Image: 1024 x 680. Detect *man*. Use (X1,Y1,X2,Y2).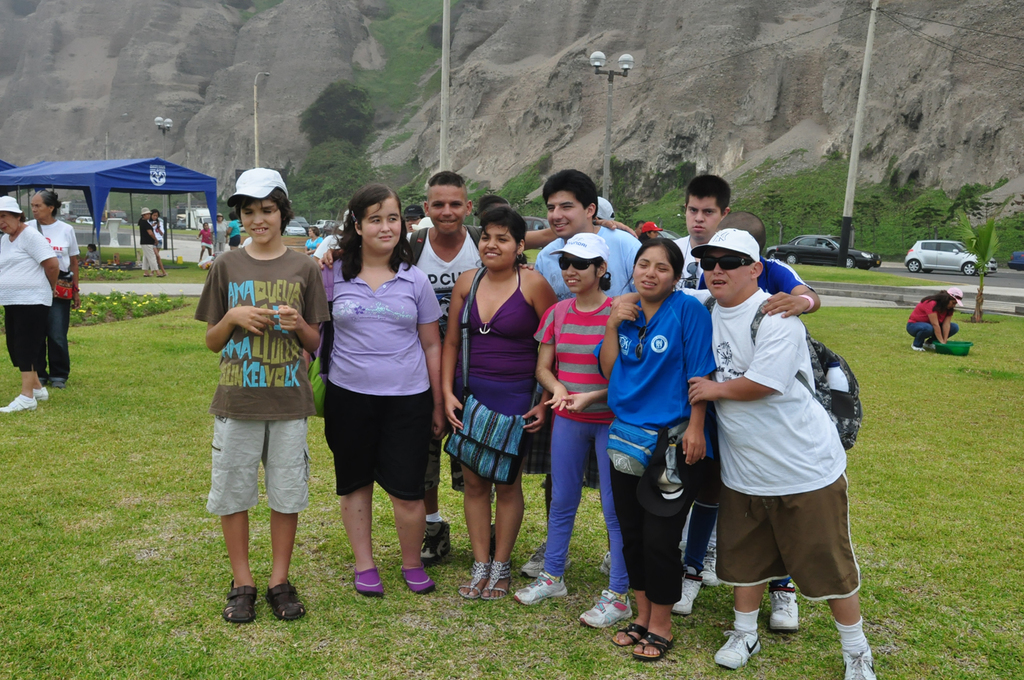
(184,174,323,615).
